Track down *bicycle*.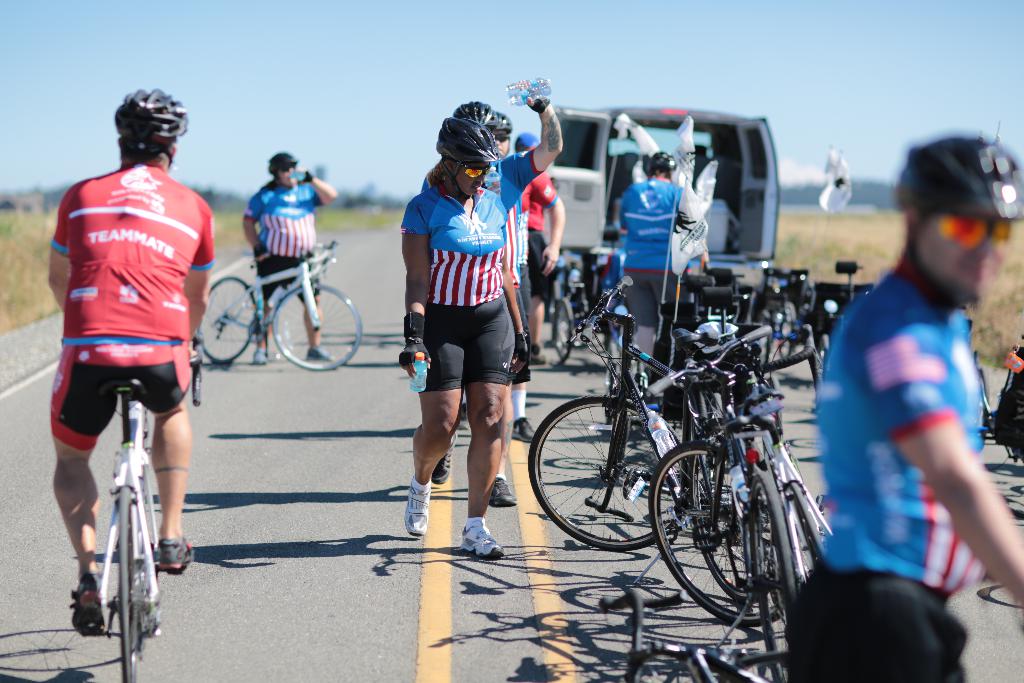
Tracked to pyautogui.locateOnScreen(198, 224, 355, 369).
